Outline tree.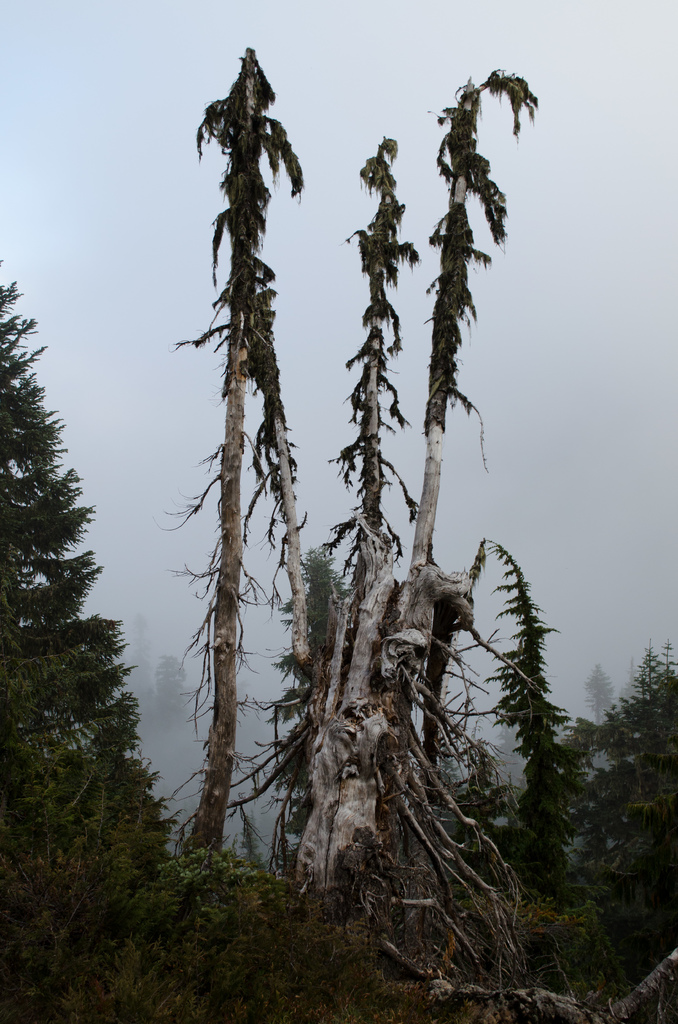
Outline: {"x1": 181, "y1": 42, "x2": 300, "y2": 872}.
